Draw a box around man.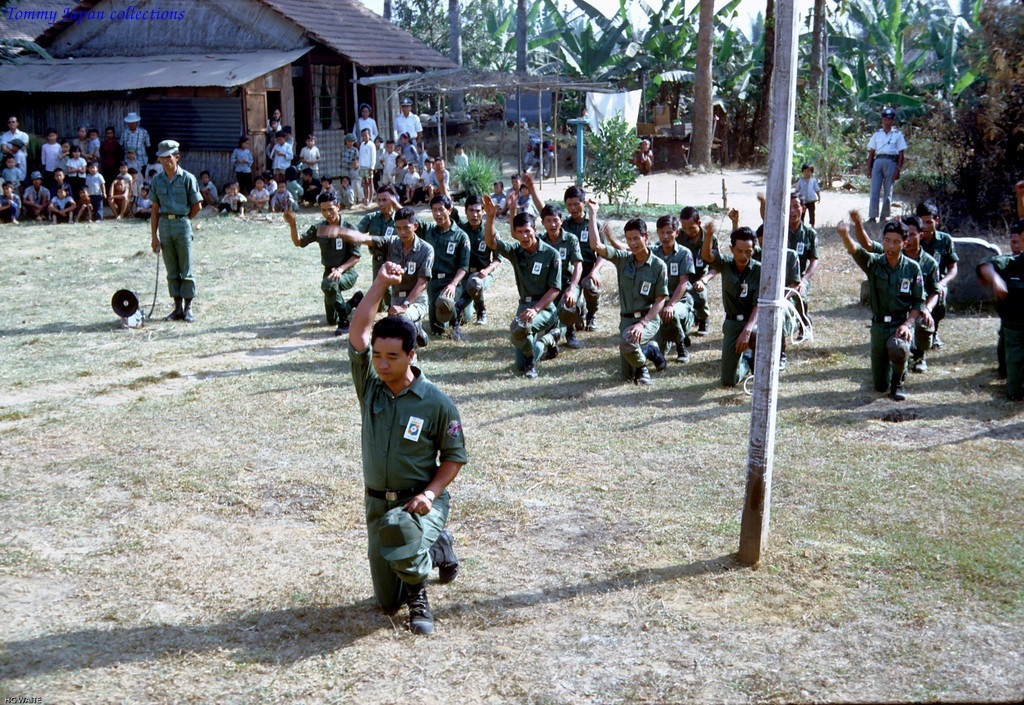
box(856, 107, 913, 227).
